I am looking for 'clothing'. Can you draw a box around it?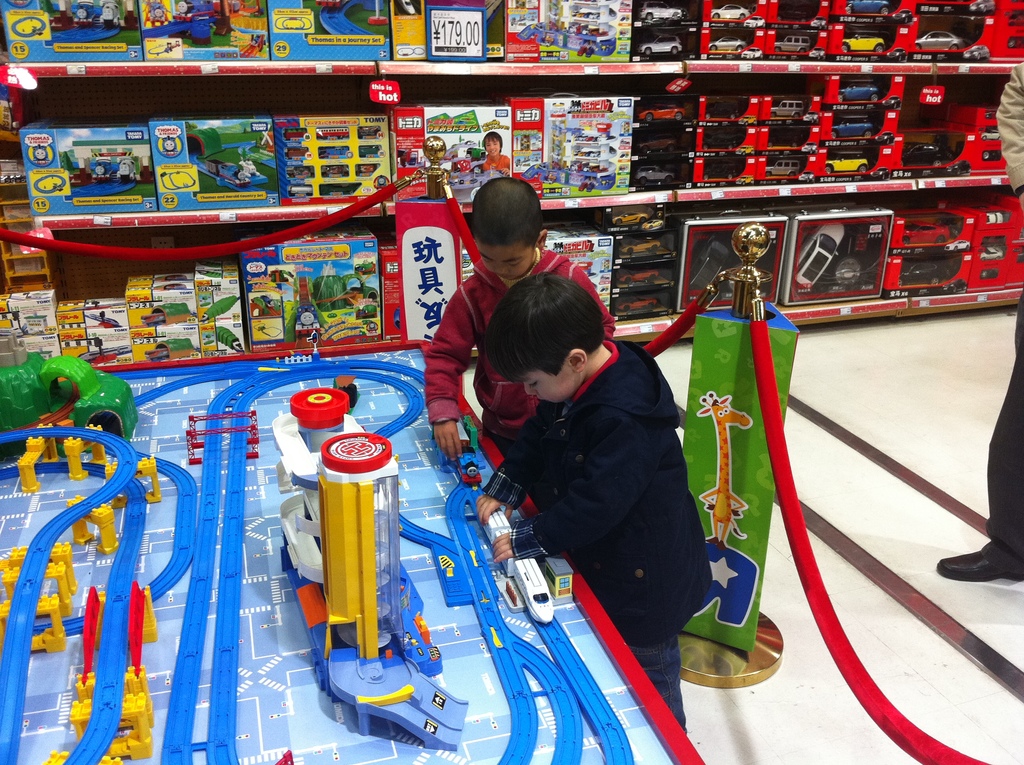
Sure, the bounding box is 998 301 1023 577.
